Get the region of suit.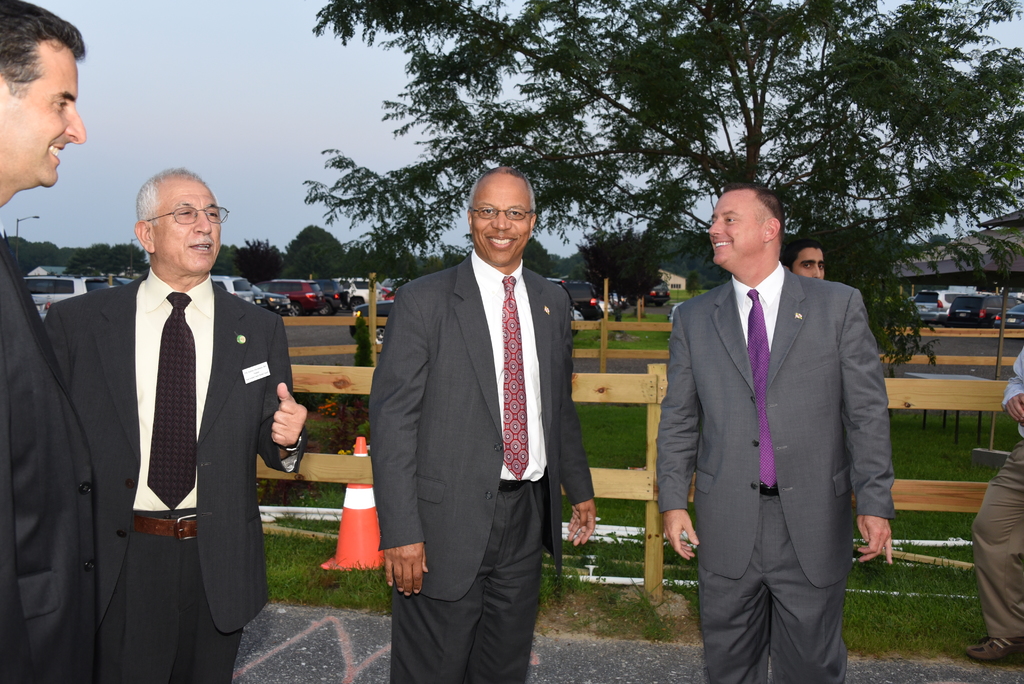
(left=40, top=268, right=305, bottom=683).
